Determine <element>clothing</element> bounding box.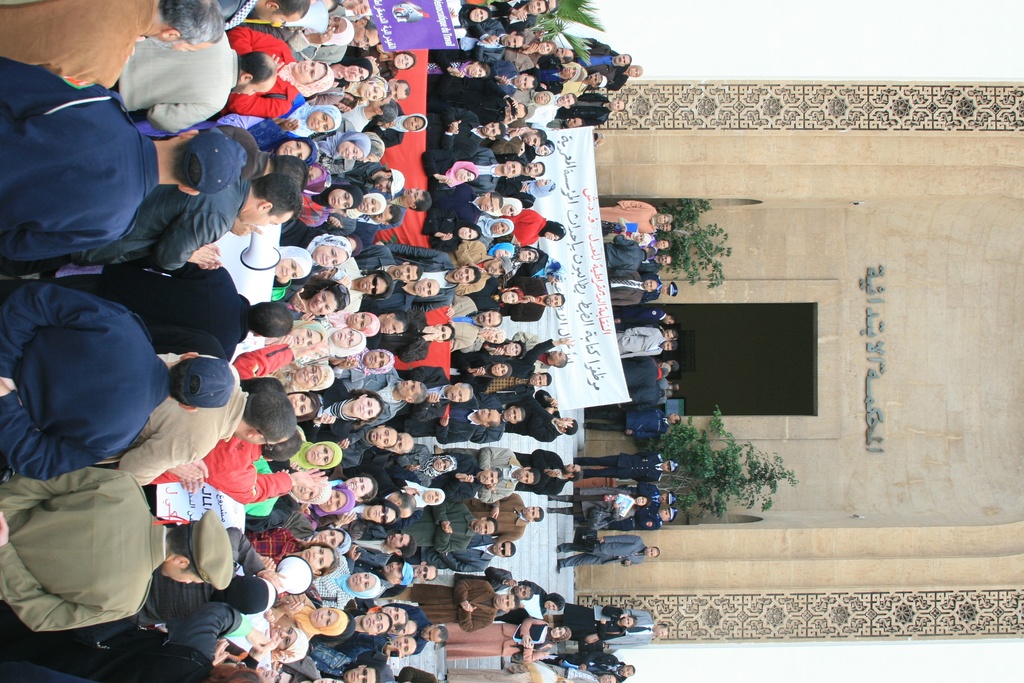
Determined: (426, 75, 511, 115).
